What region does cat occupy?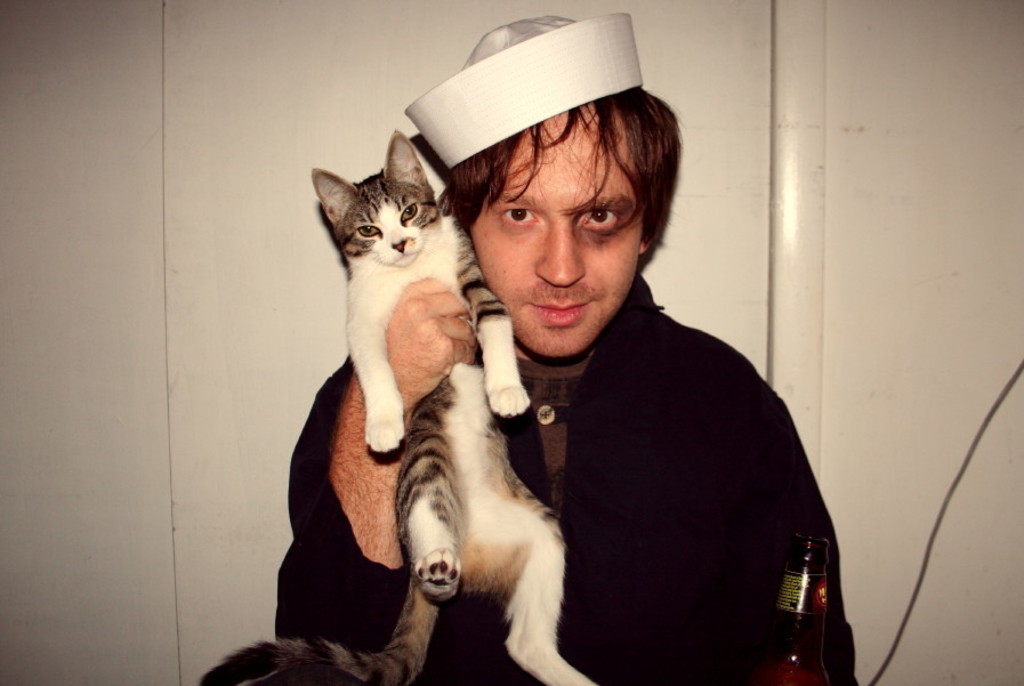
region(196, 124, 598, 685).
